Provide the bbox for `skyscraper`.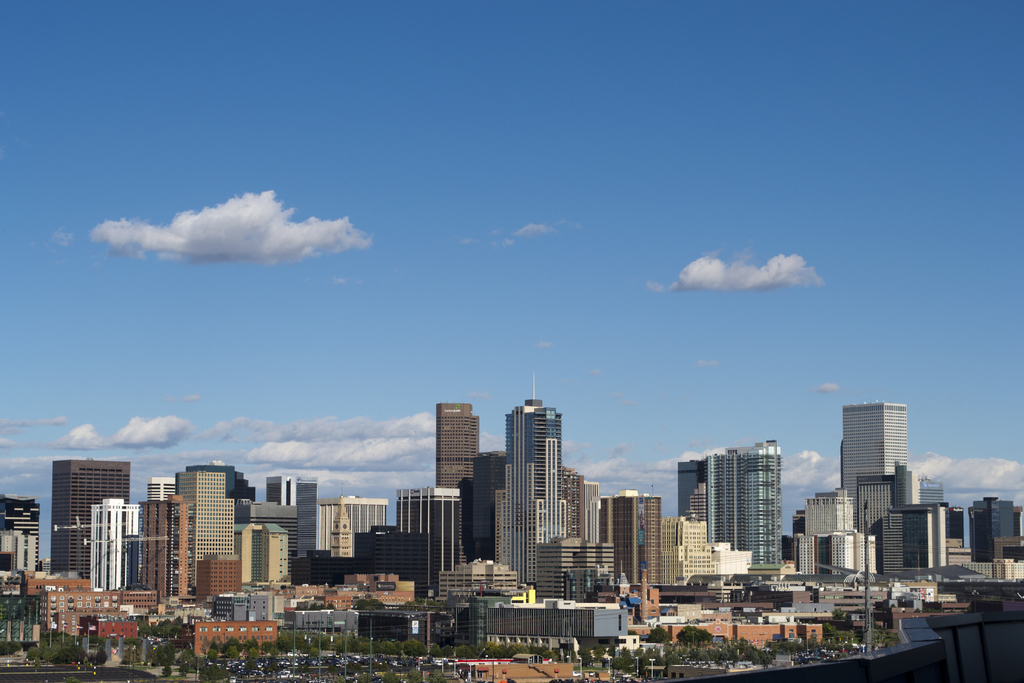
{"left": 840, "top": 402, "right": 903, "bottom": 531}.
